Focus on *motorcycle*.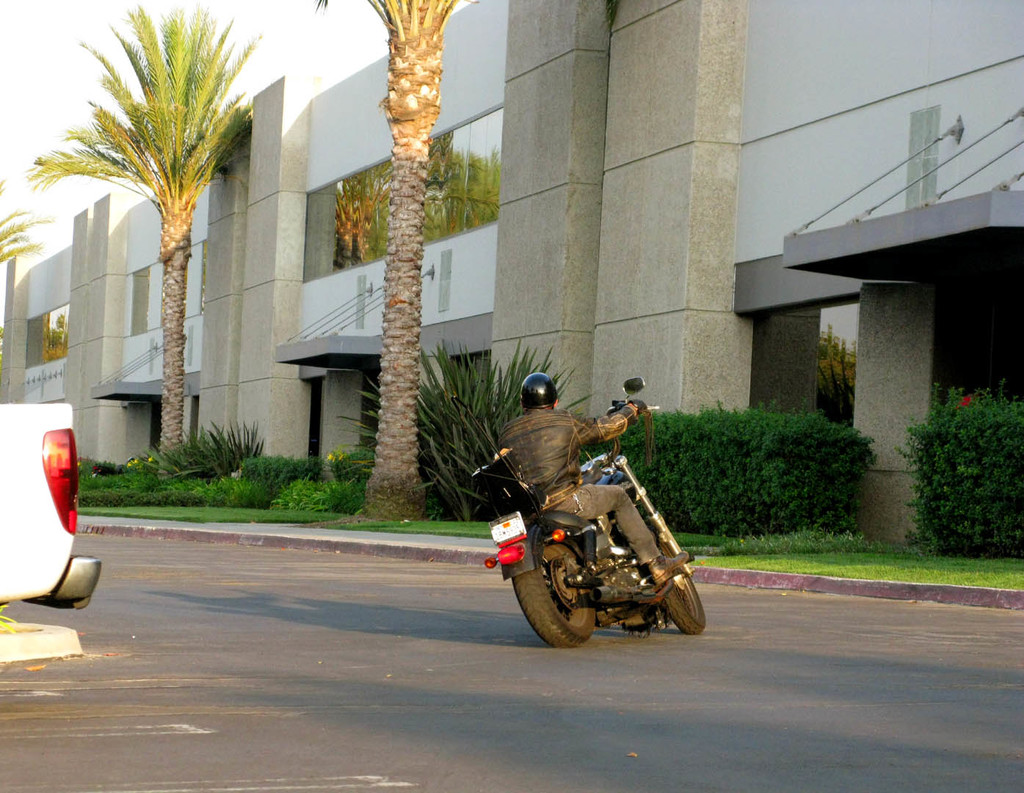
Focused at <box>466,406,694,598</box>.
